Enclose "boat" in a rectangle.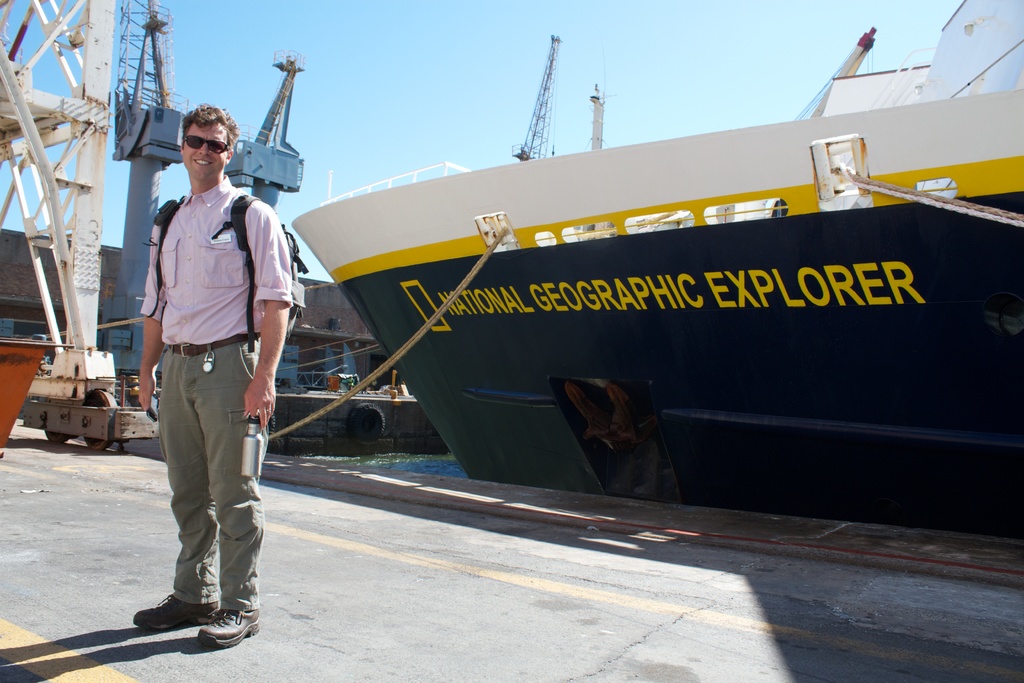
l=291, t=3, r=1023, b=525.
